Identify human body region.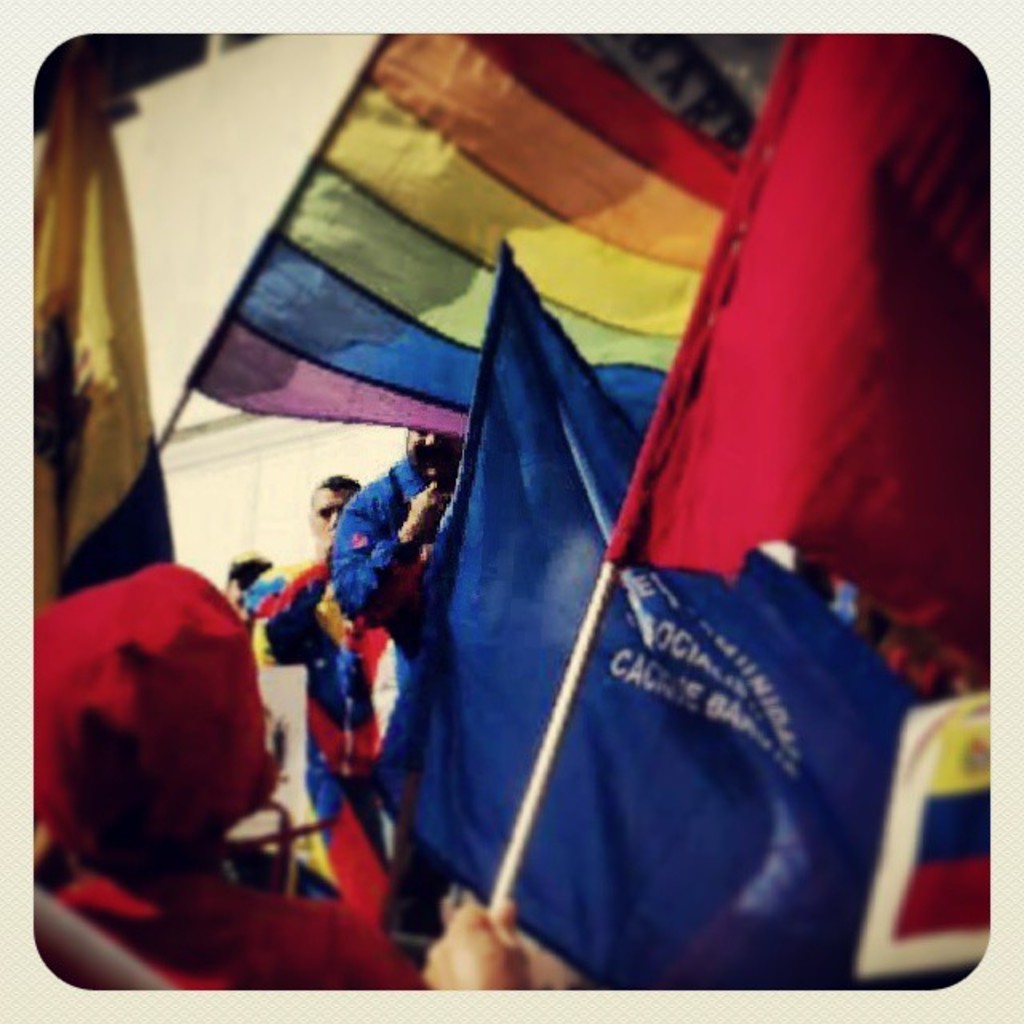
Region: bbox(30, 560, 539, 994).
